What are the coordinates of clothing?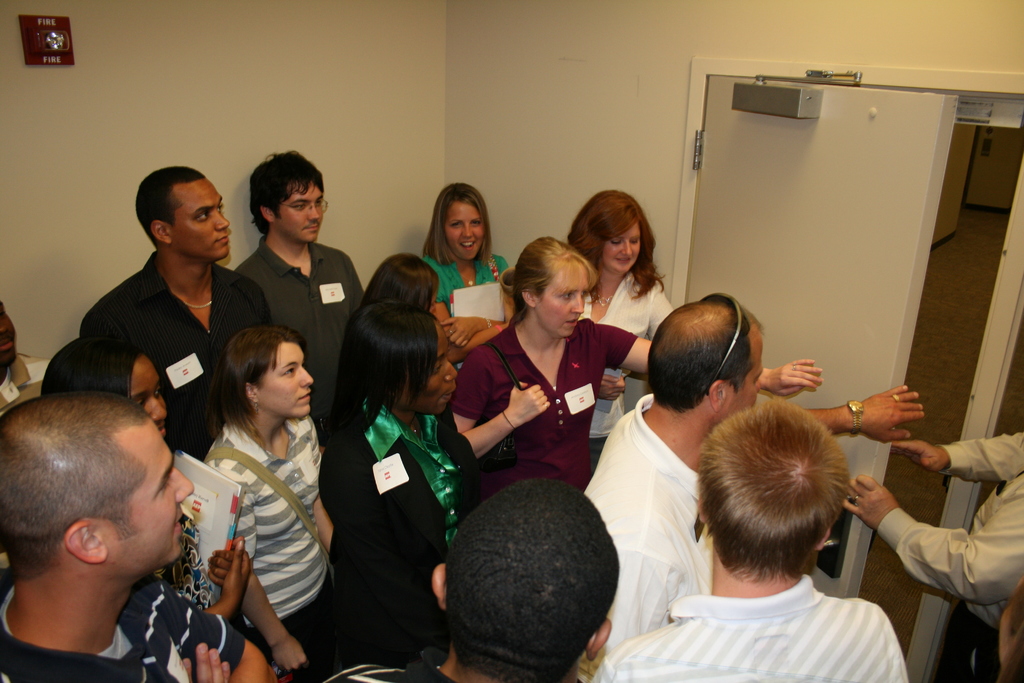
<box>183,379,328,656</box>.
